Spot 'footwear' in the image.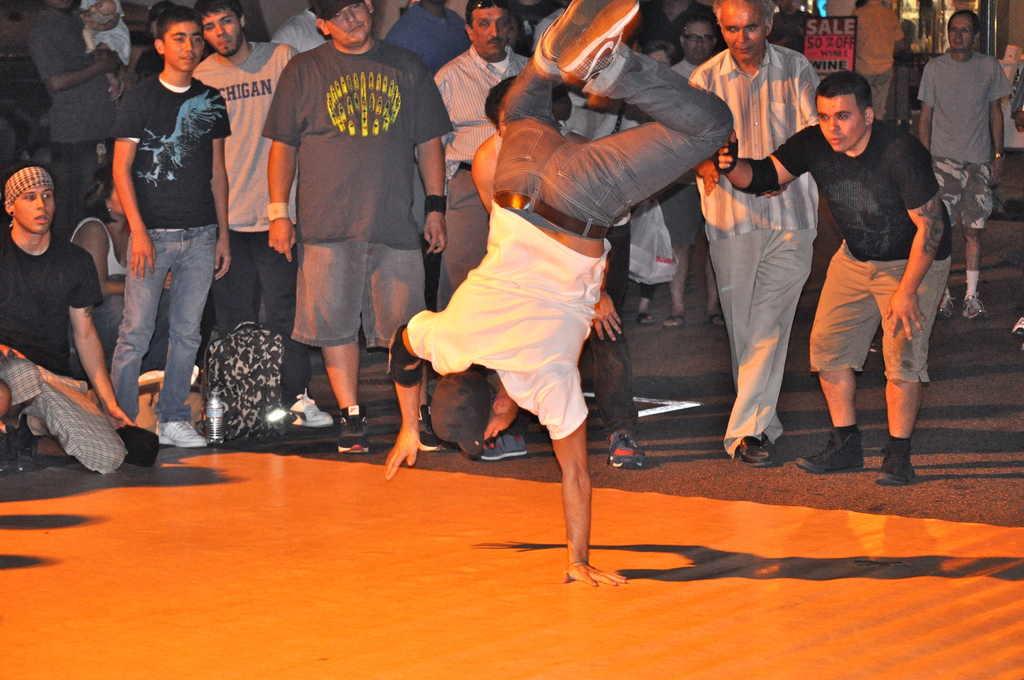
'footwear' found at <box>607,425,646,467</box>.
